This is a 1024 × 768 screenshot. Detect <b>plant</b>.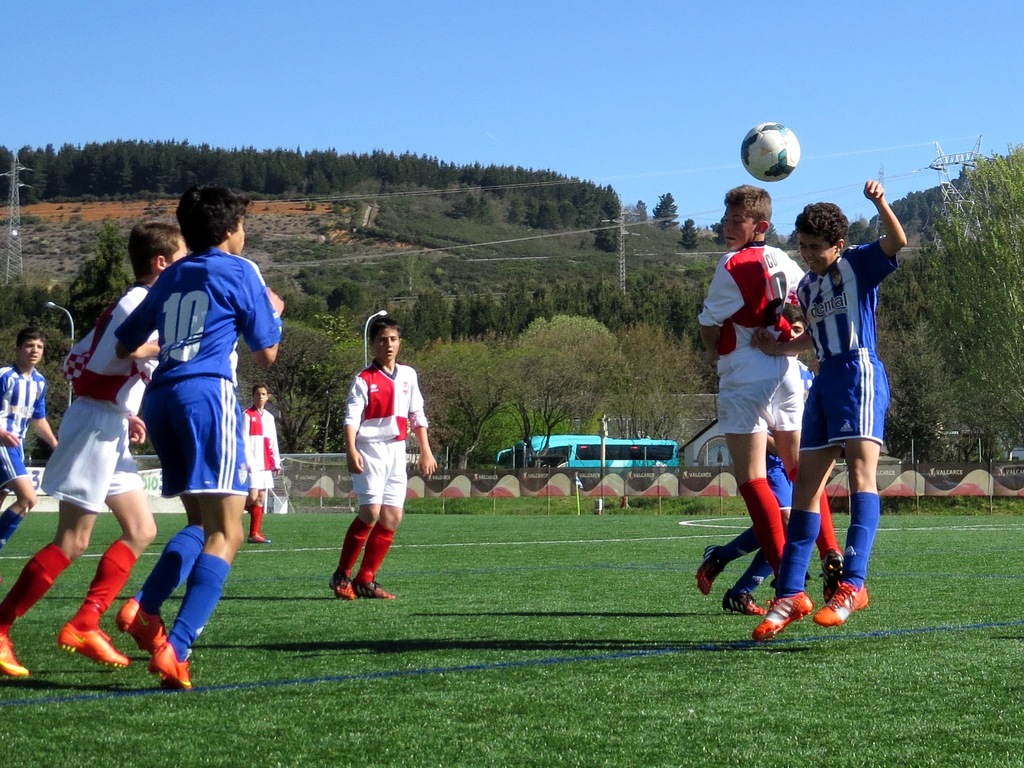
<box>300,456,1023,520</box>.
